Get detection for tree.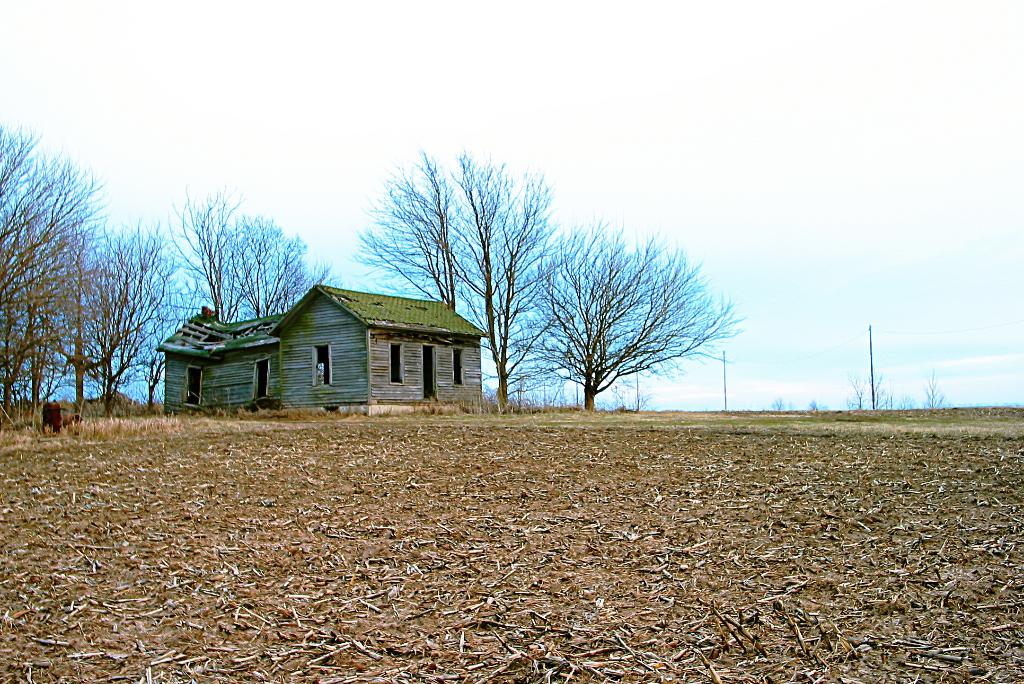
Detection: [left=210, top=205, right=319, bottom=315].
